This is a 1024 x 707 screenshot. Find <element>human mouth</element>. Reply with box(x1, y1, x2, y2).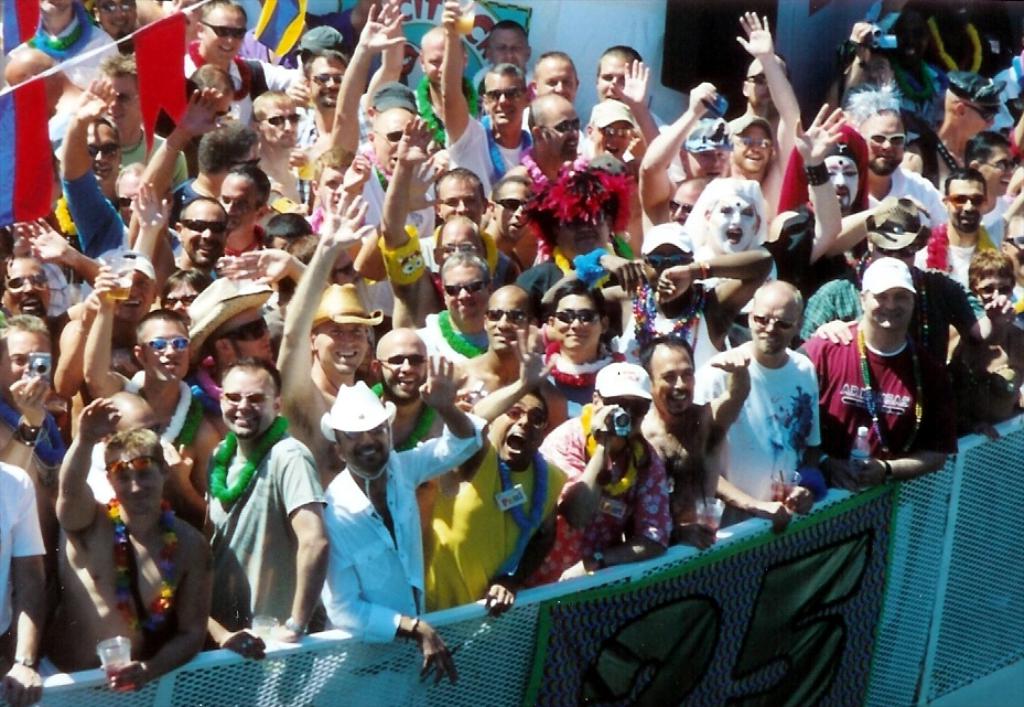
box(875, 308, 899, 322).
